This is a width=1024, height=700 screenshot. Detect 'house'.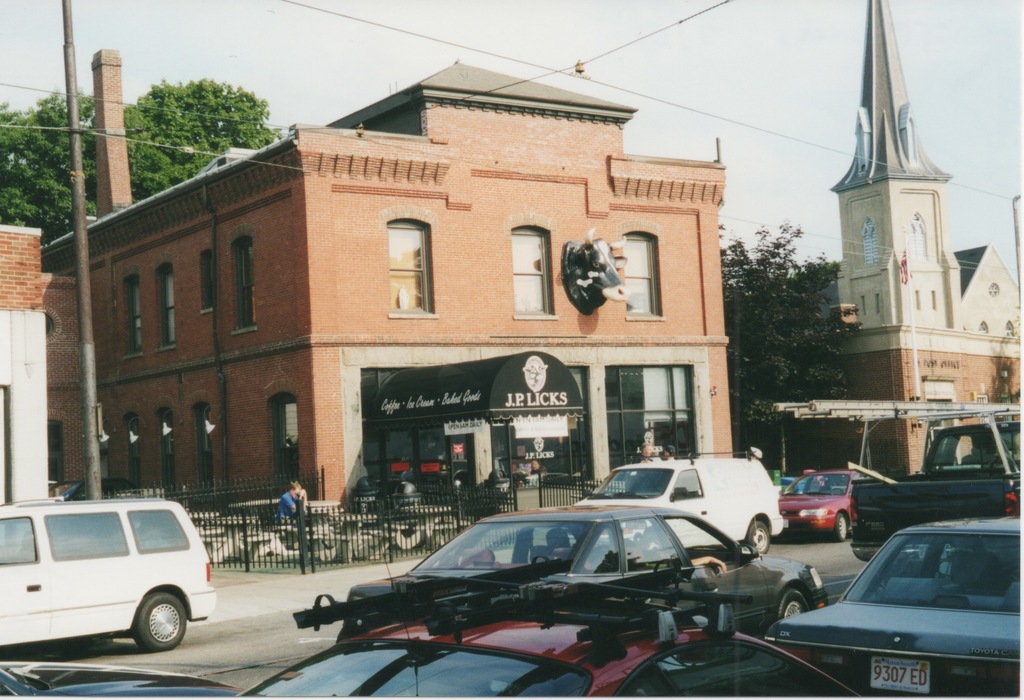
bbox=(39, 56, 736, 528).
